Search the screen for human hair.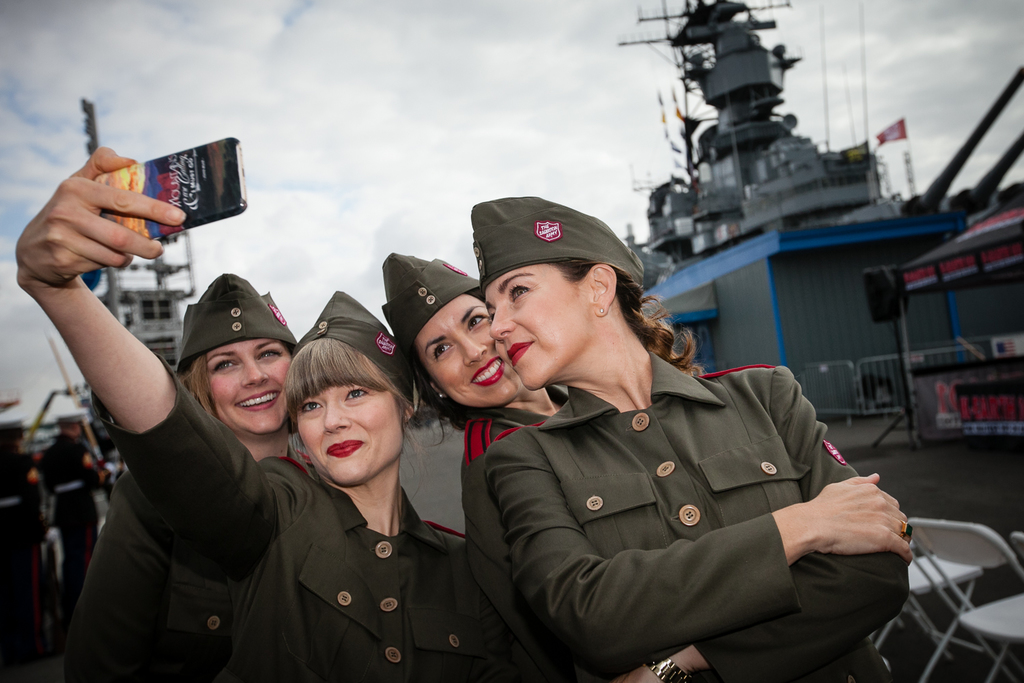
Found at {"x1": 285, "y1": 313, "x2": 420, "y2": 486}.
